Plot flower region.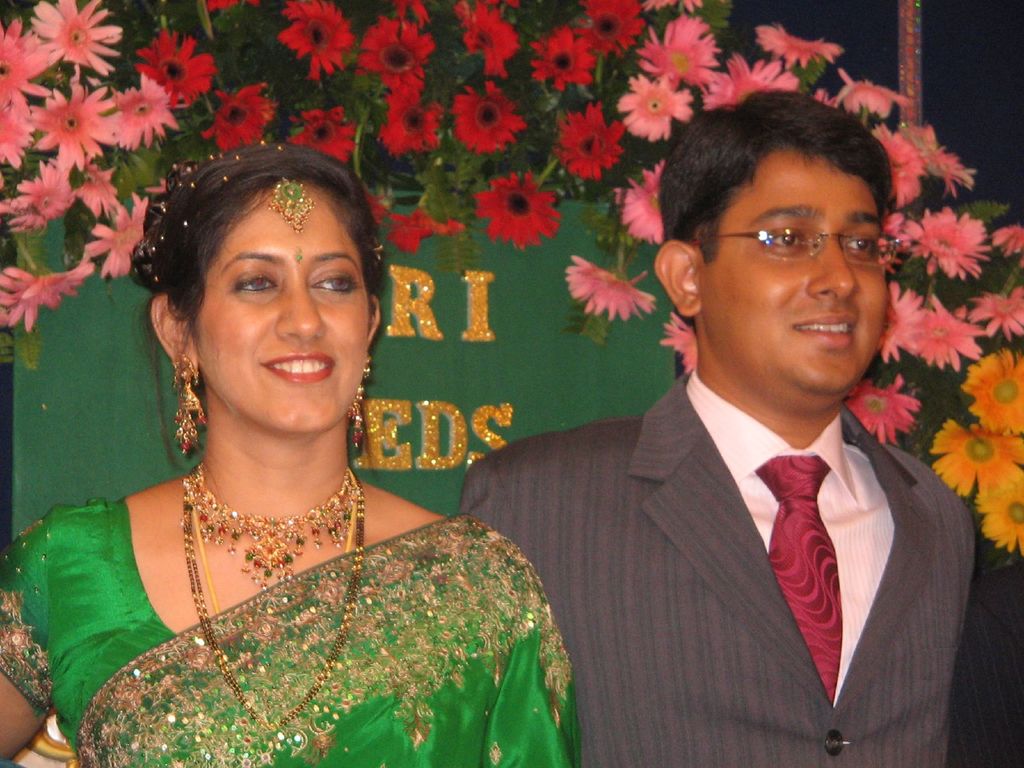
Plotted at bbox=[637, 20, 739, 100].
